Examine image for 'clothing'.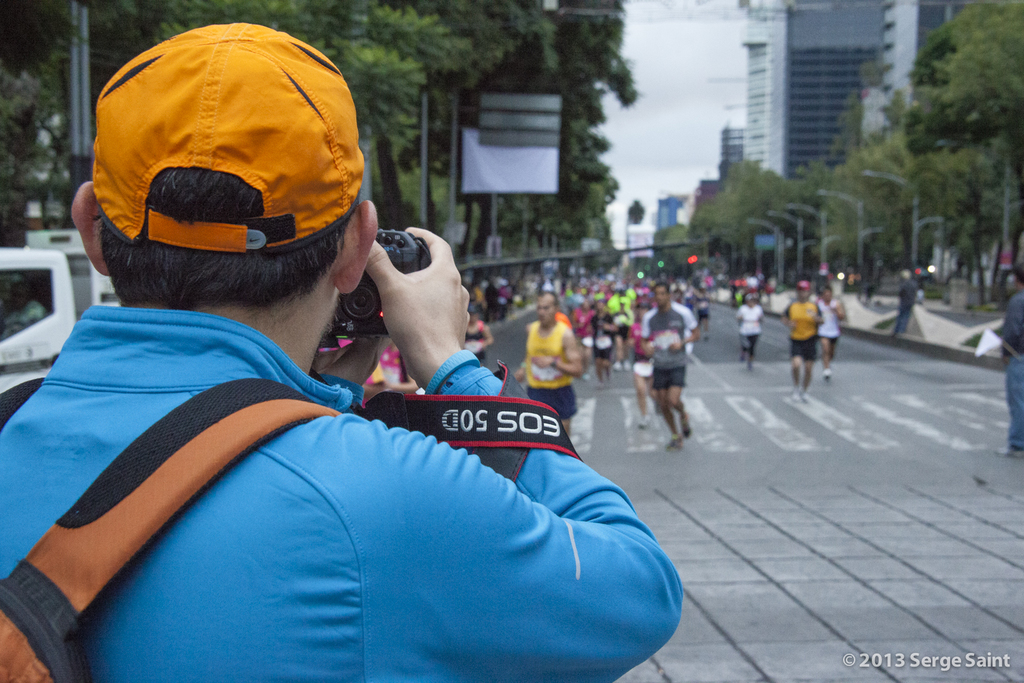
Examination result: left=35, top=241, right=665, bottom=675.
